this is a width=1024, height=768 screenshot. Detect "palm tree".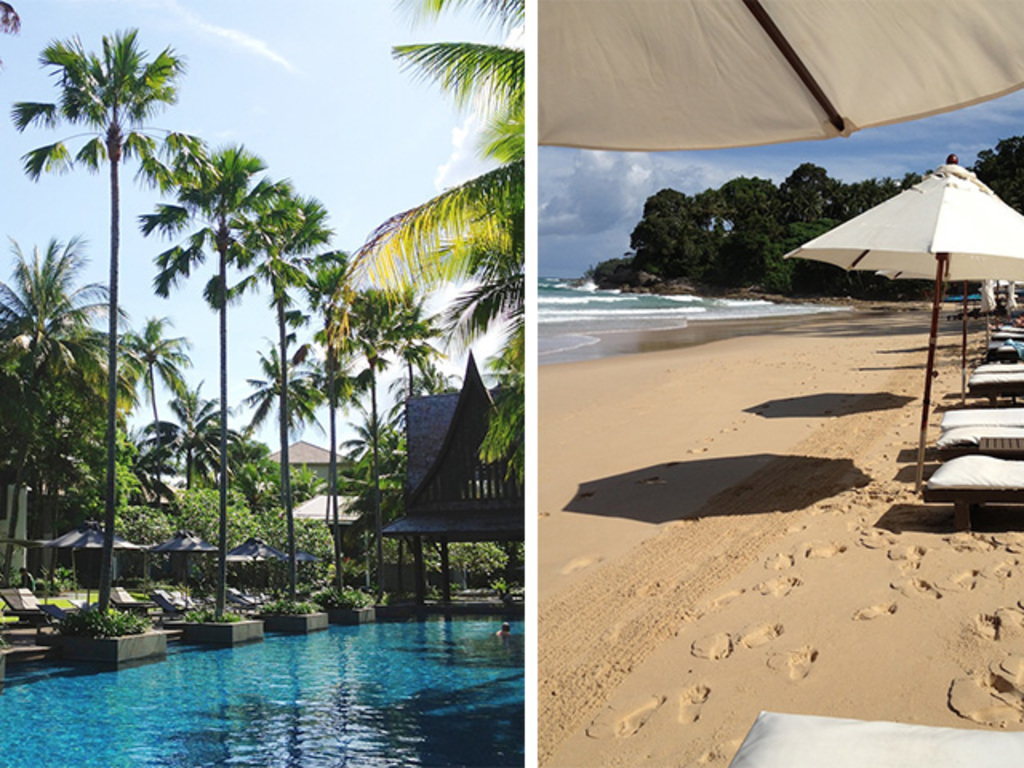
bbox=[130, 389, 208, 515].
